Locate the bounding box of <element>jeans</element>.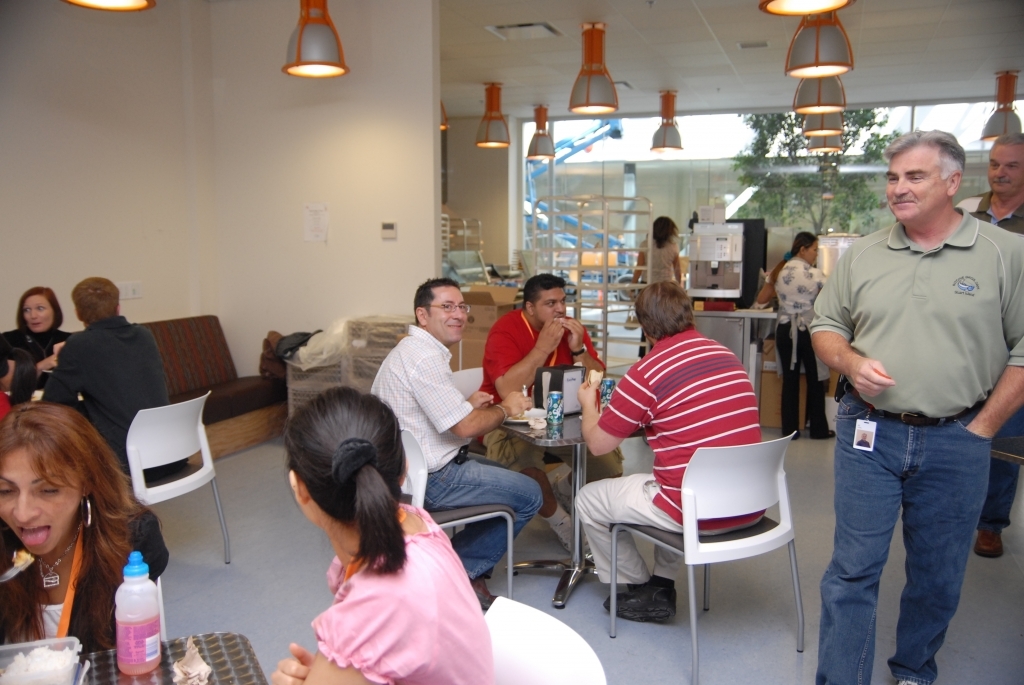
Bounding box: (812,377,997,684).
